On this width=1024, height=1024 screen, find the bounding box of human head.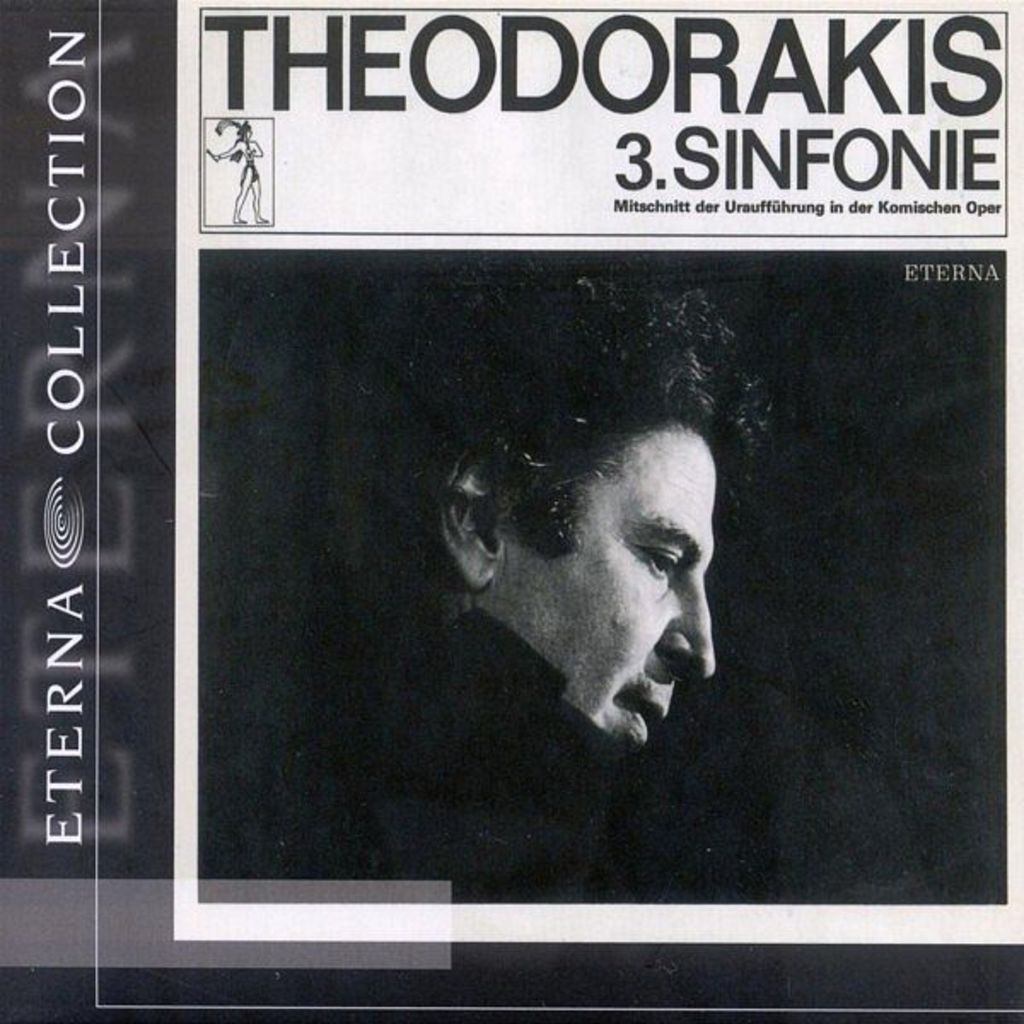
Bounding box: bbox(416, 416, 695, 688).
